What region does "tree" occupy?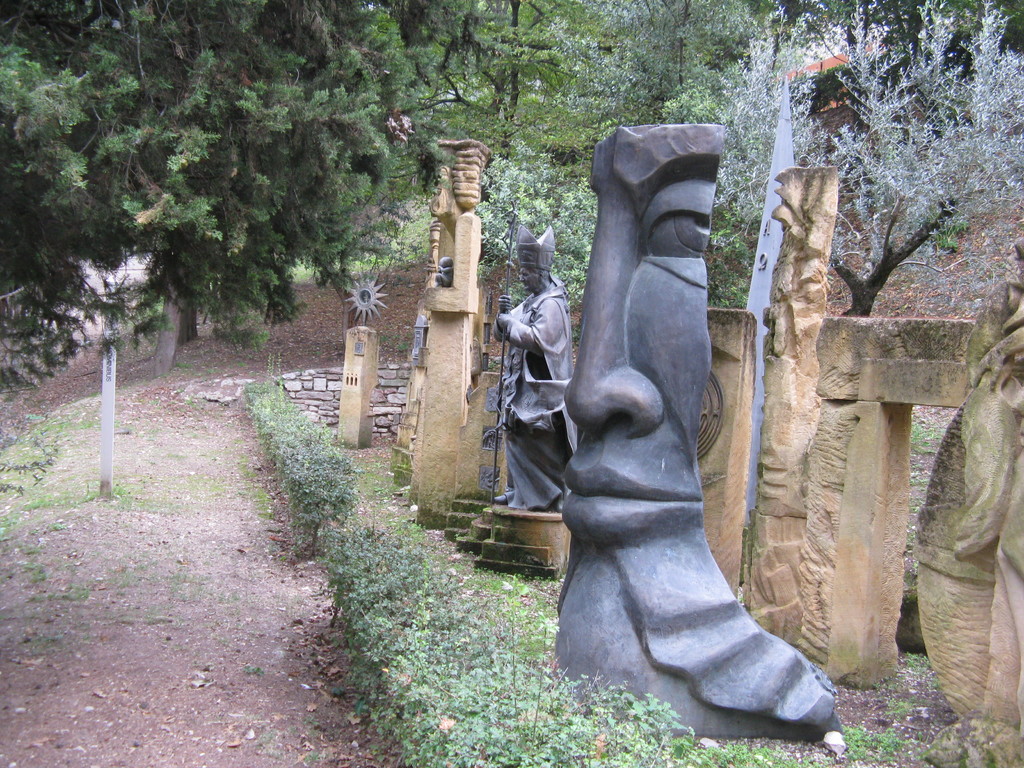
<bbox>561, 0, 768, 146</bbox>.
